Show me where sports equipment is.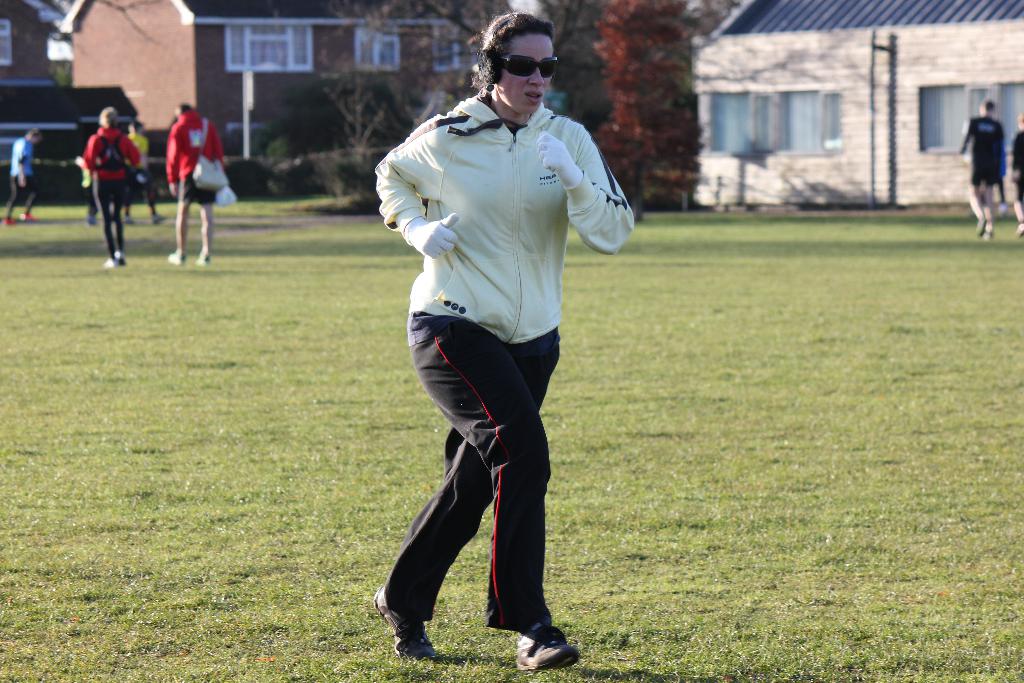
sports equipment is at 987:231:995:238.
